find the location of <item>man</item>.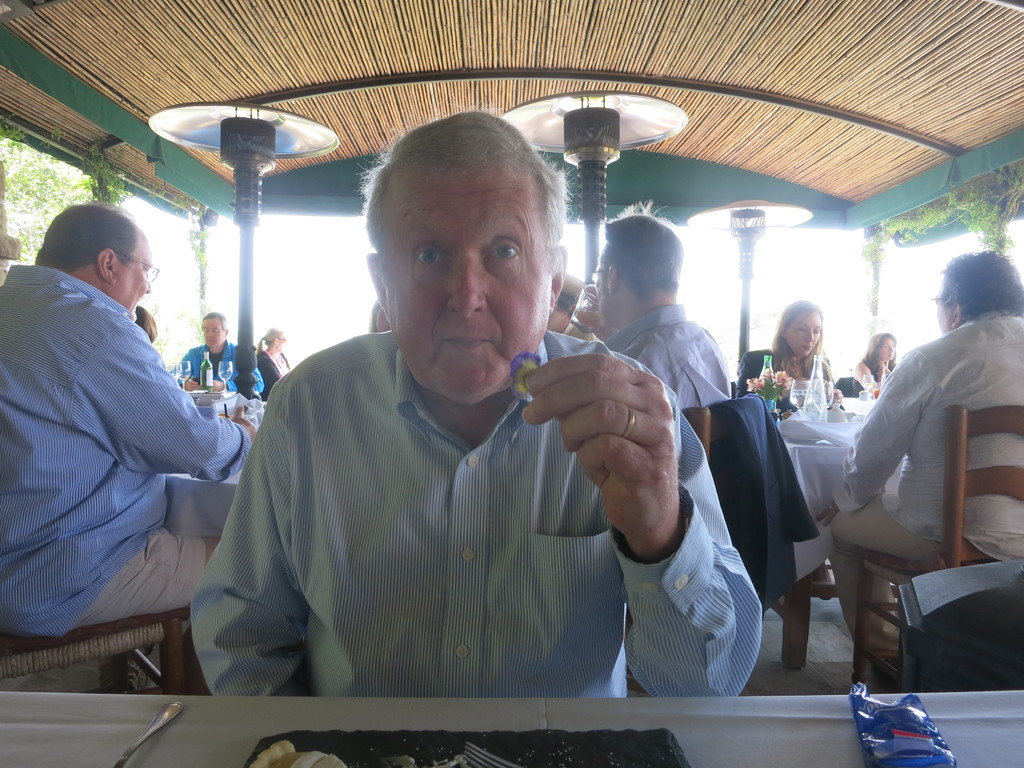
Location: Rect(820, 249, 1023, 657).
